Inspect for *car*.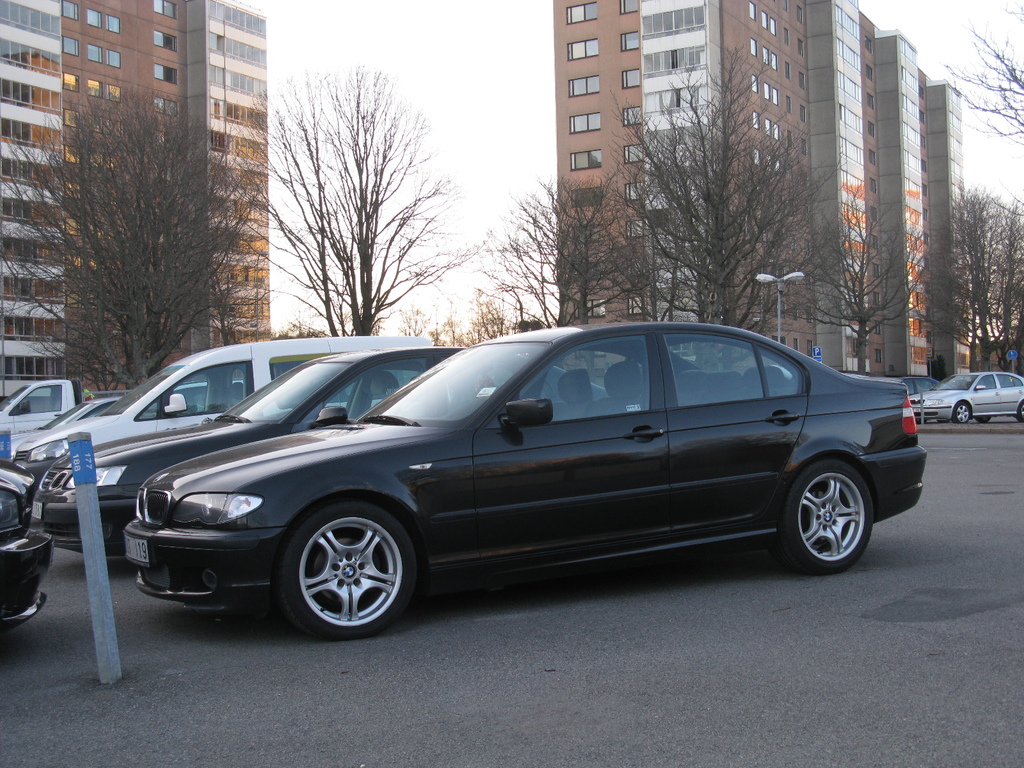
Inspection: [left=33, top=353, right=605, bottom=554].
